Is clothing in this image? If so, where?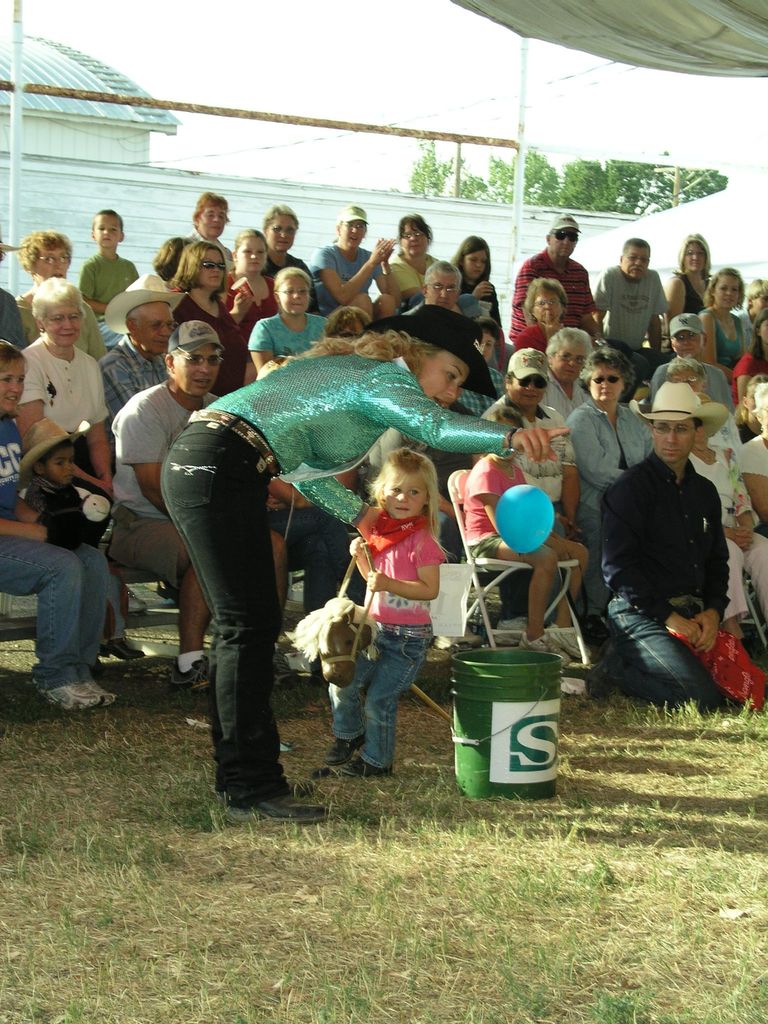
Yes, at [x1=98, y1=335, x2=166, y2=420].
